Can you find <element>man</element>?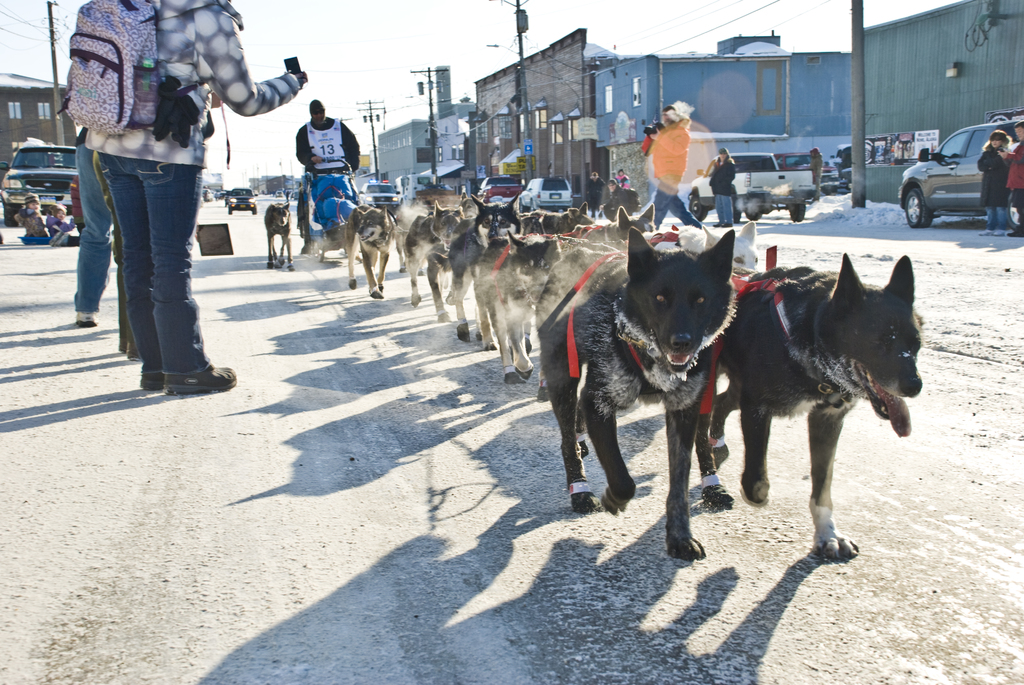
Yes, bounding box: (x1=52, y1=0, x2=307, y2=393).
